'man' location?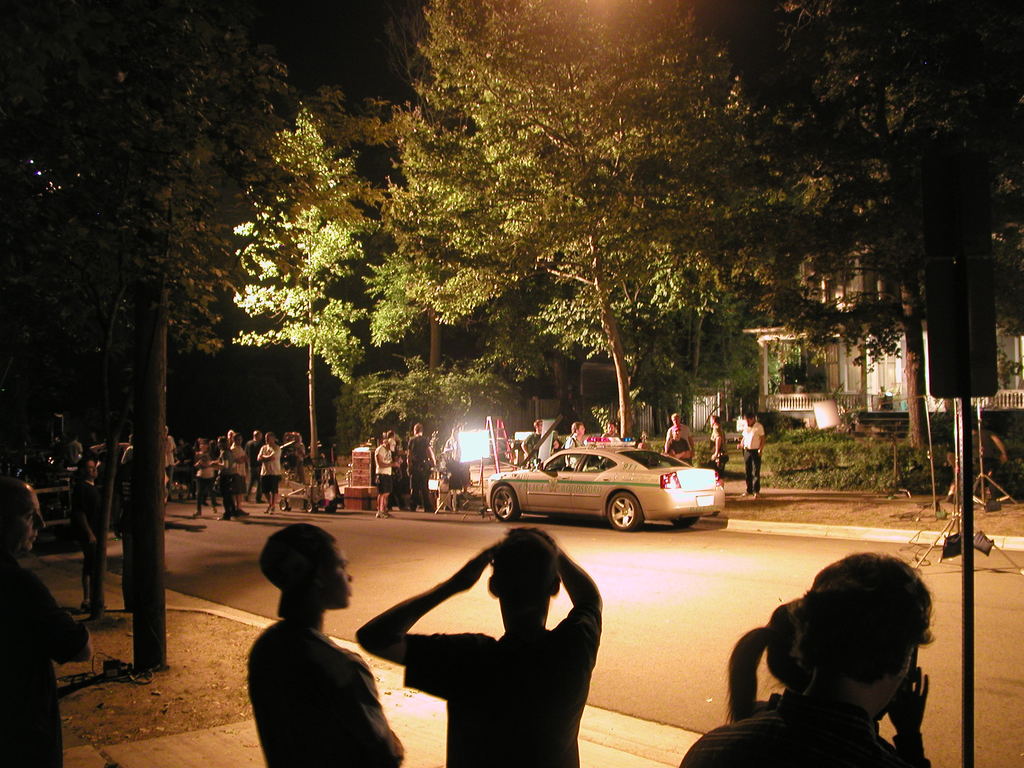
{"left": 564, "top": 418, "right": 586, "bottom": 466}
